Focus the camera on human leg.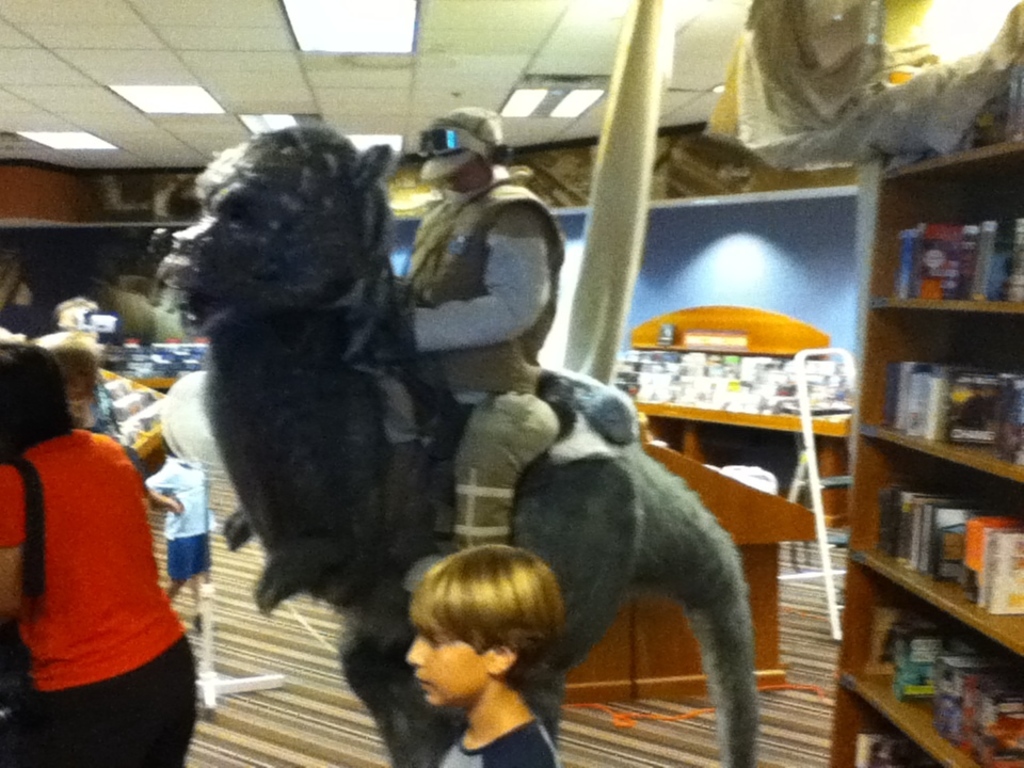
Focus region: <bbox>10, 678, 102, 767</bbox>.
